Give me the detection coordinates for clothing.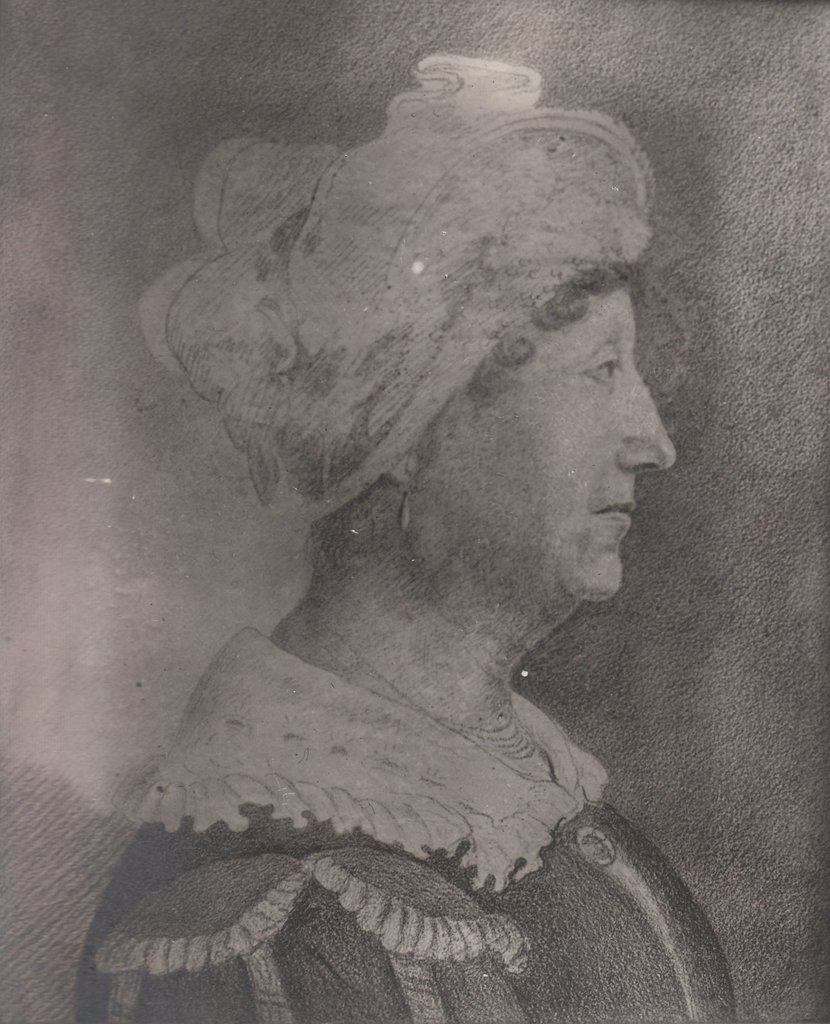
(75, 630, 729, 1023).
